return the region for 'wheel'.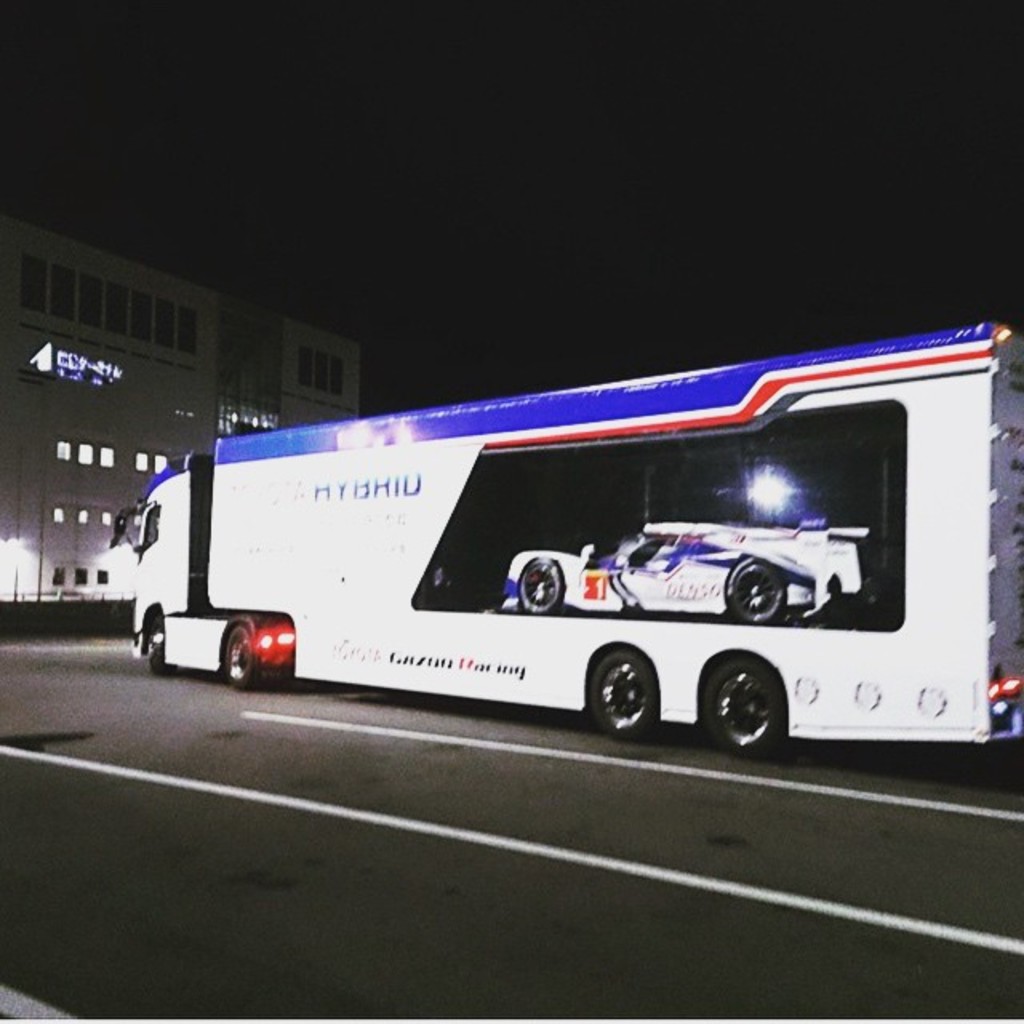
{"x1": 696, "y1": 653, "x2": 790, "y2": 758}.
